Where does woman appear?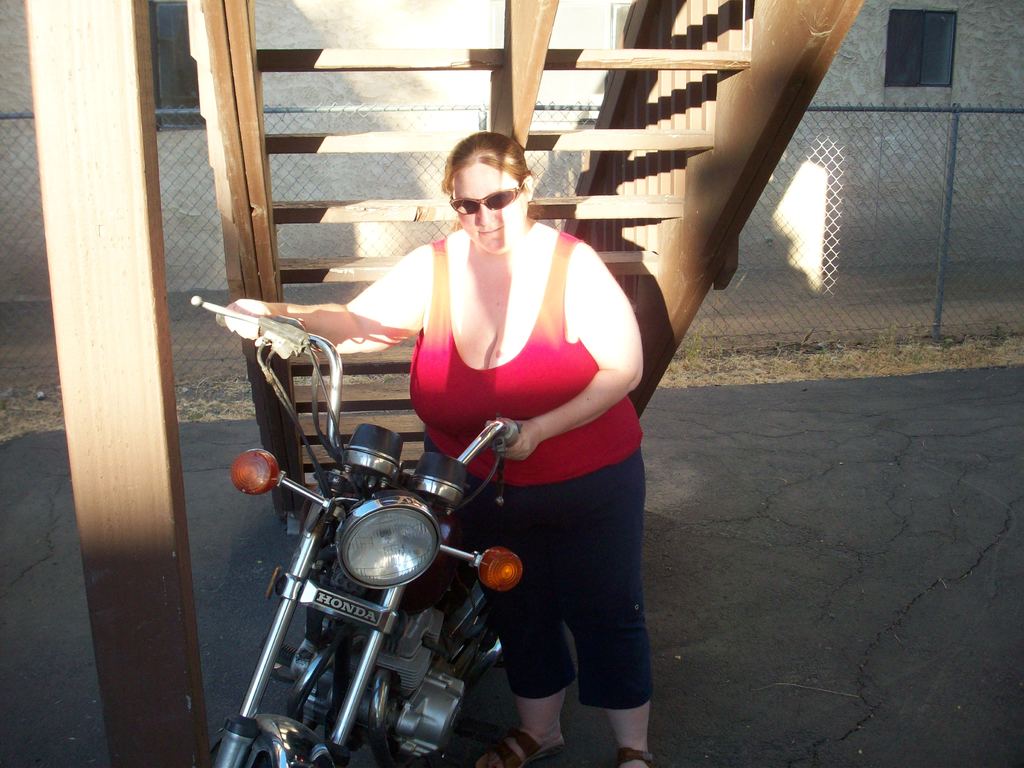
Appears at locate(367, 134, 649, 696).
